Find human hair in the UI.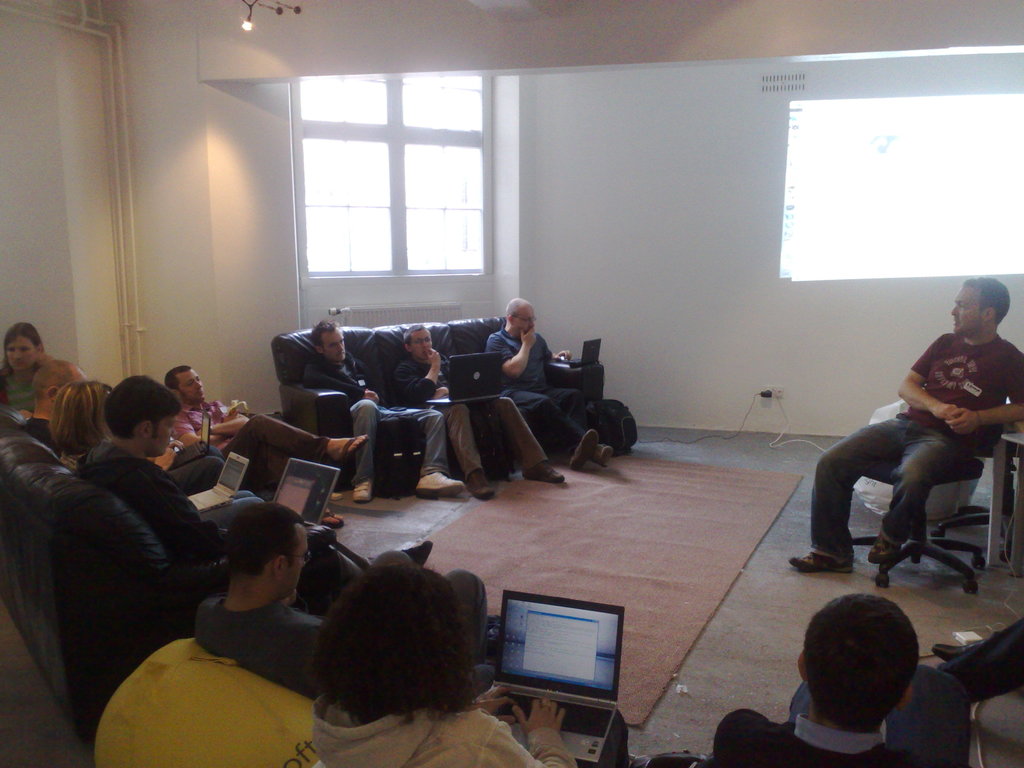
UI element at x1=806 y1=597 x2=917 y2=730.
